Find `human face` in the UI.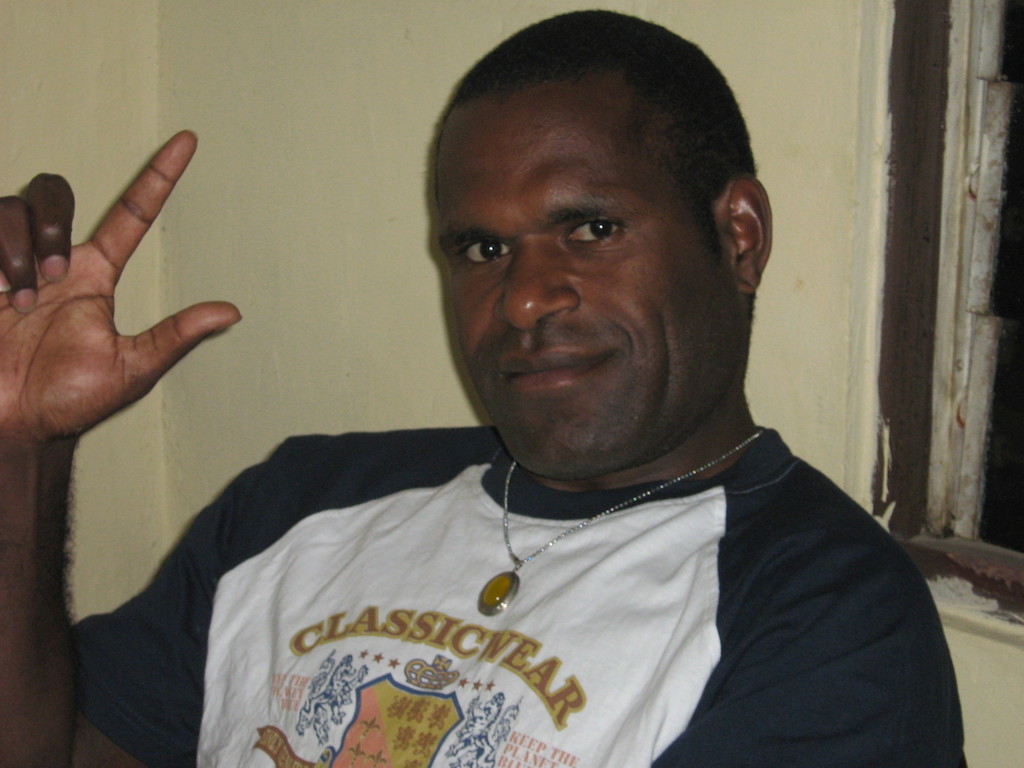
UI element at [left=431, top=44, right=755, bottom=459].
